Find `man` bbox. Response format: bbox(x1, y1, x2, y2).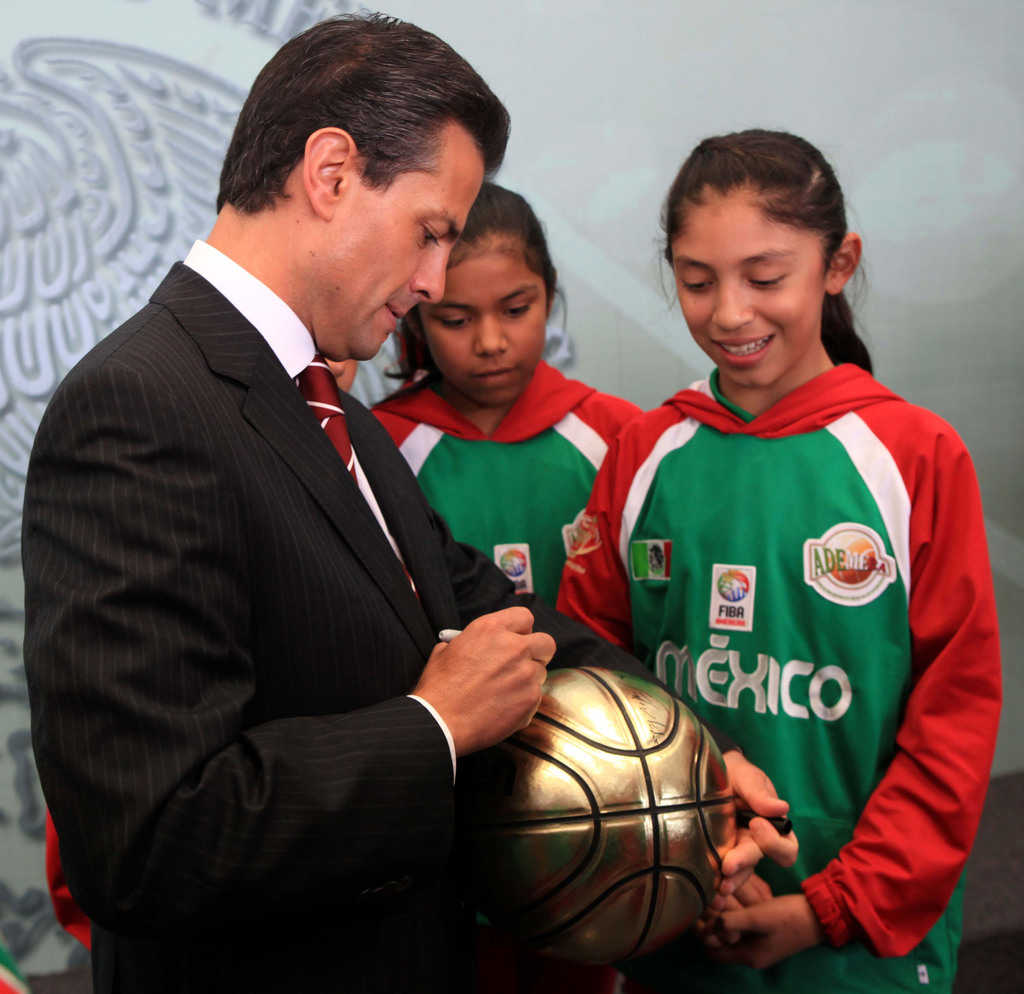
bbox(27, 49, 616, 978).
